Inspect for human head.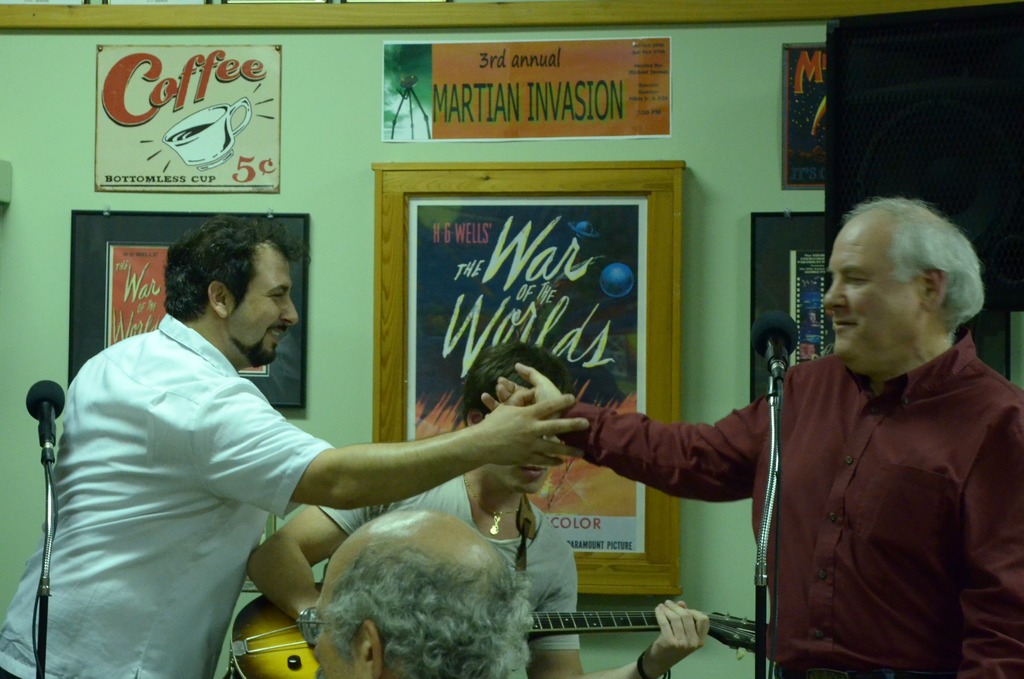
Inspection: Rect(163, 217, 296, 360).
